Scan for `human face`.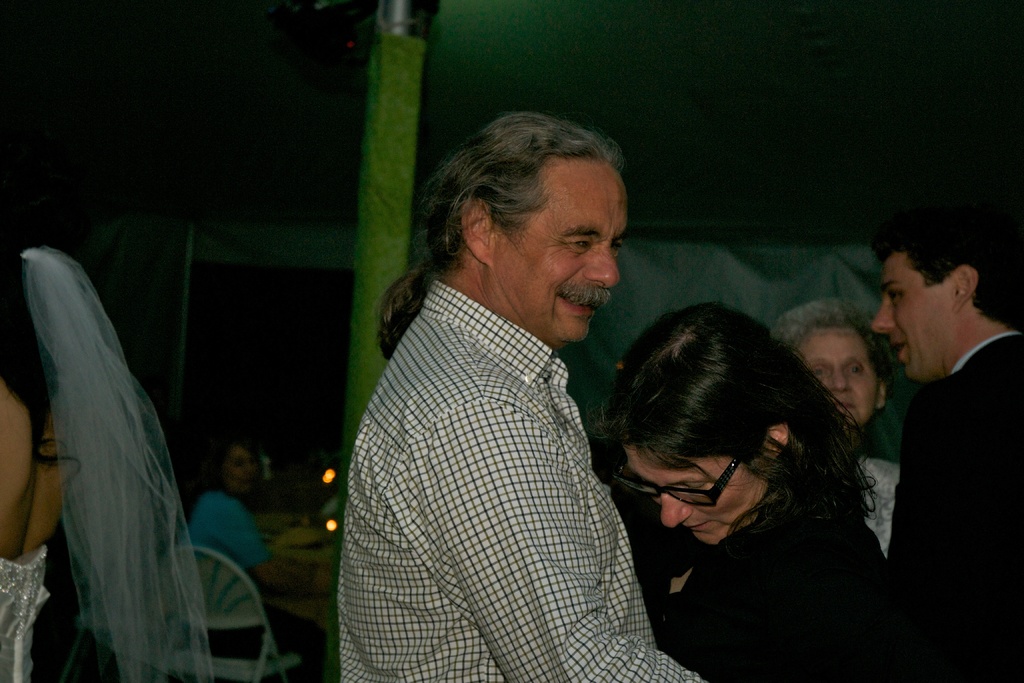
Scan result: 800/331/877/424.
